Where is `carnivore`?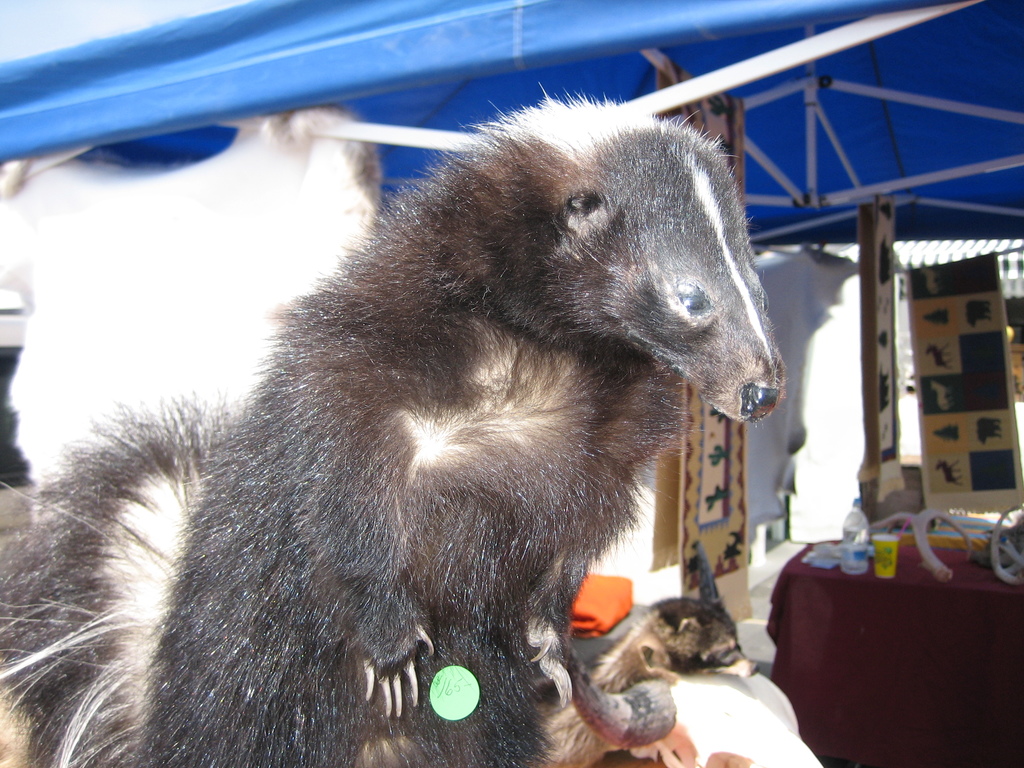
(x1=536, y1=596, x2=761, y2=767).
